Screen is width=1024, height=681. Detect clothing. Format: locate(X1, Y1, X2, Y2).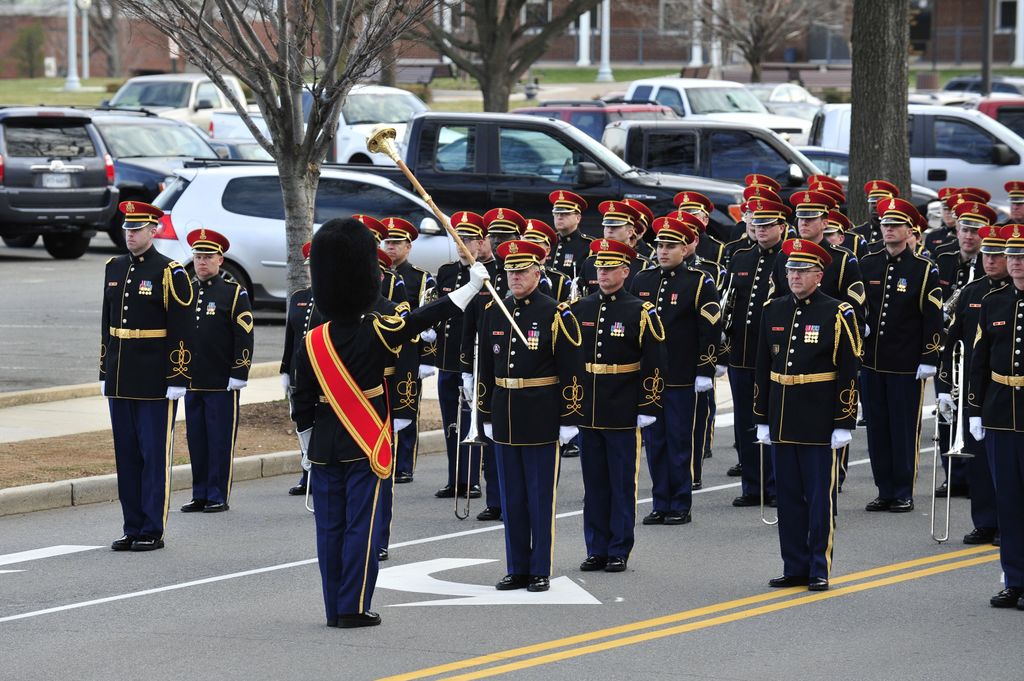
locate(634, 239, 660, 264).
